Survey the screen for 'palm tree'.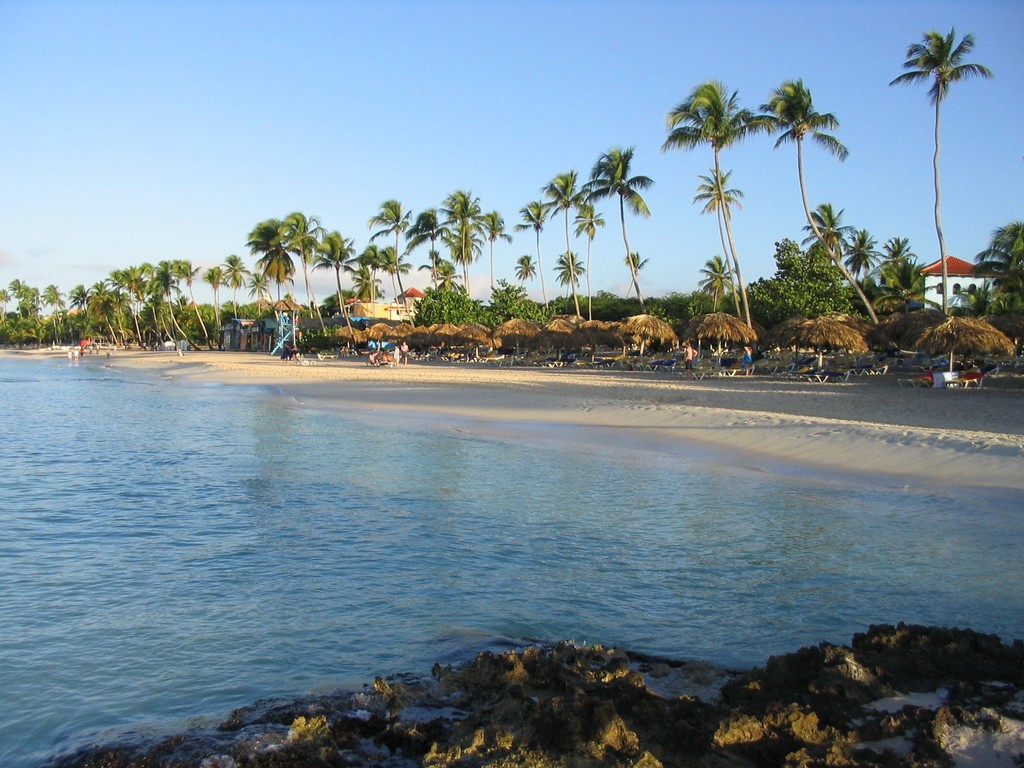
Survey found: 508:196:556:358.
